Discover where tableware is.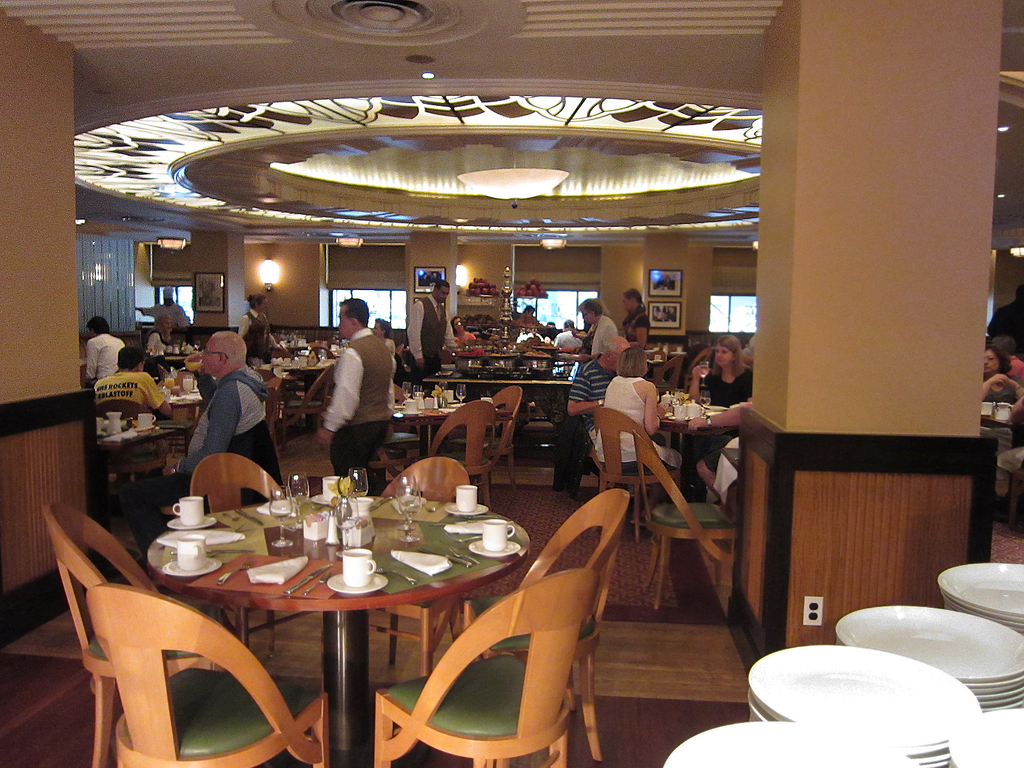
Discovered at select_region(456, 384, 469, 408).
